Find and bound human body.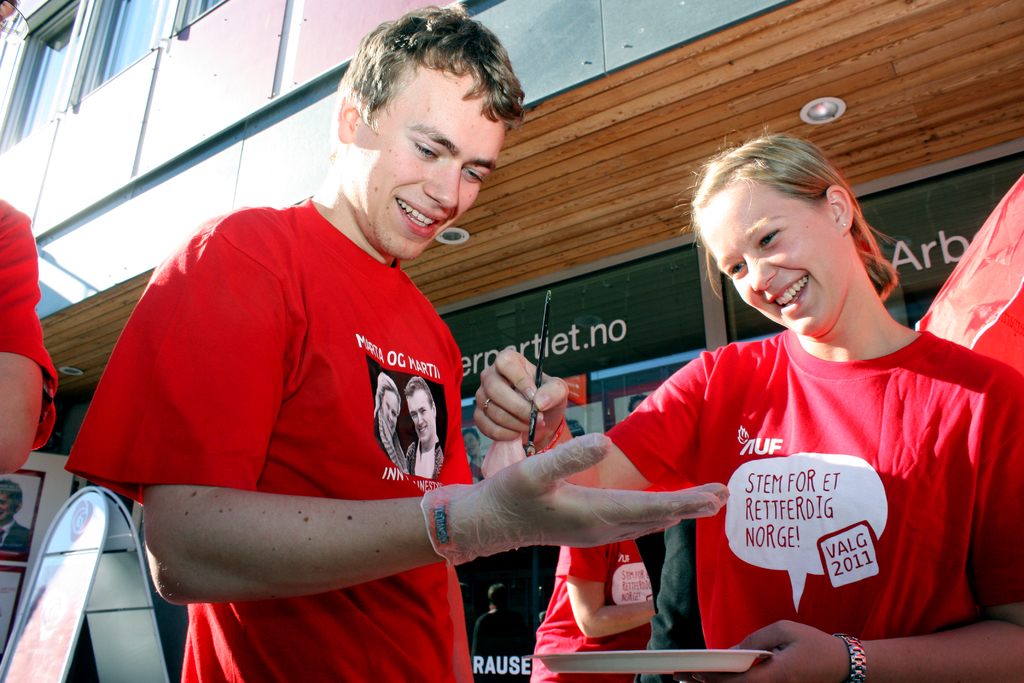
Bound: [left=460, top=428, right=477, bottom=478].
